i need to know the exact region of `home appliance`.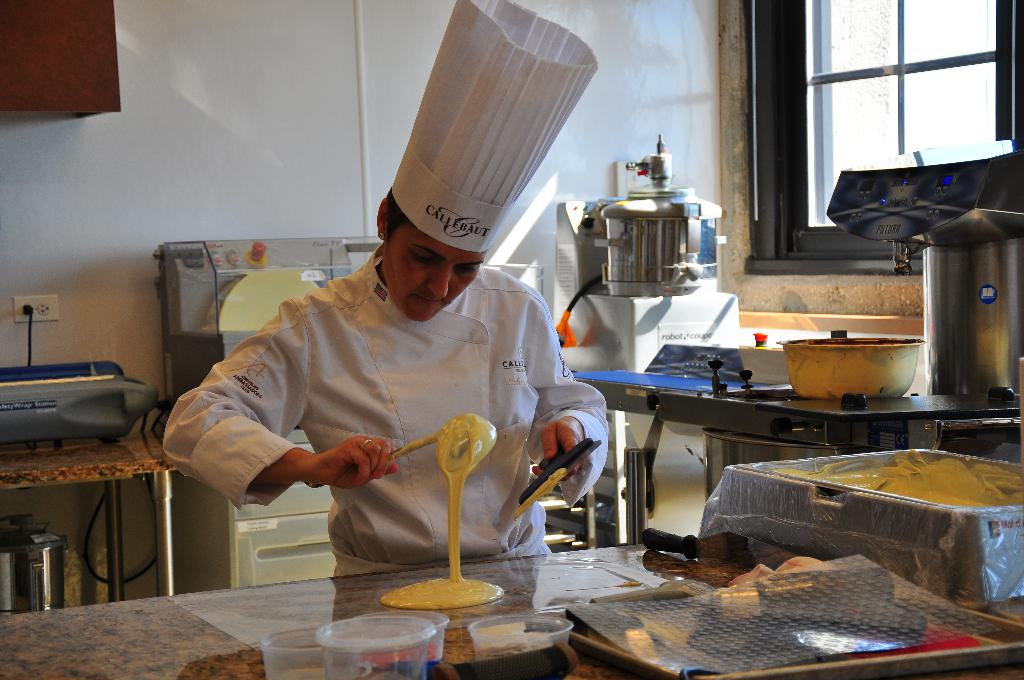
Region: (left=157, top=234, right=381, bottom=595).
